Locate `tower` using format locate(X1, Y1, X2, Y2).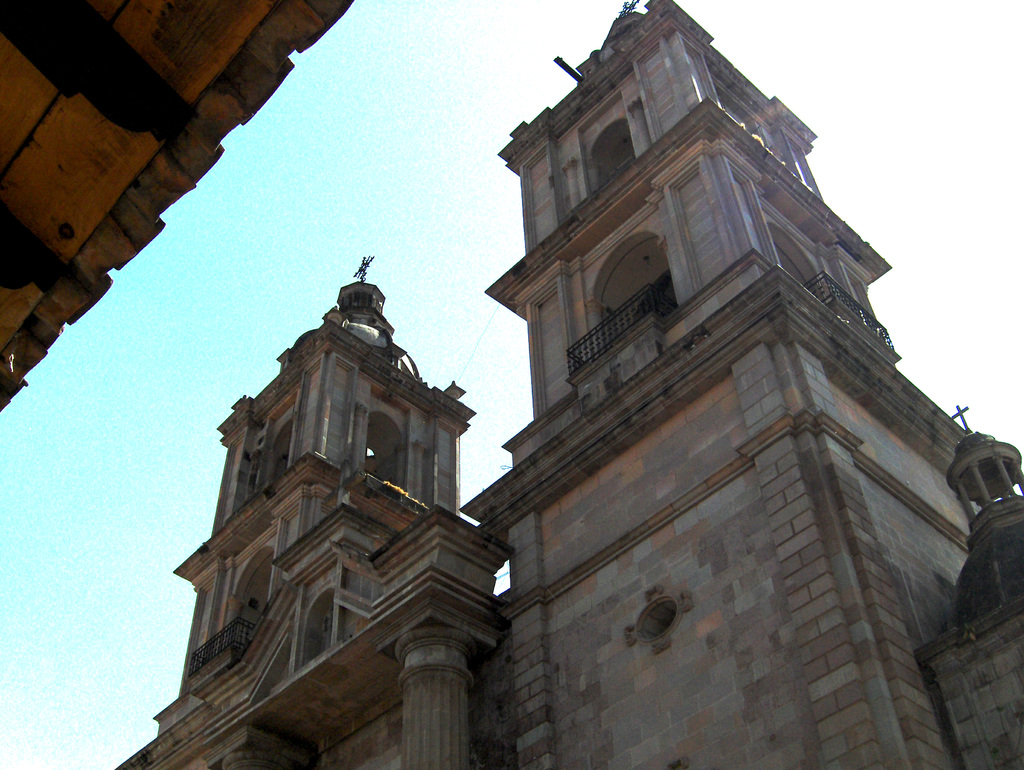
locate(462, 0, 1023, 769).
